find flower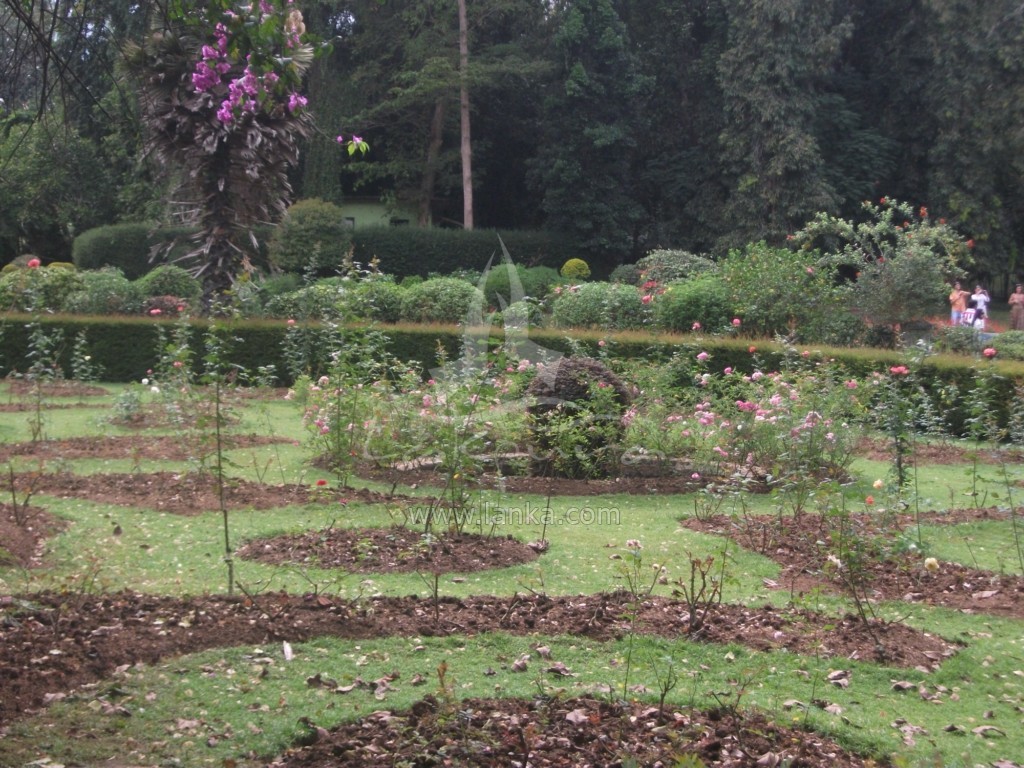
box=[336, 134, 342, 142]
